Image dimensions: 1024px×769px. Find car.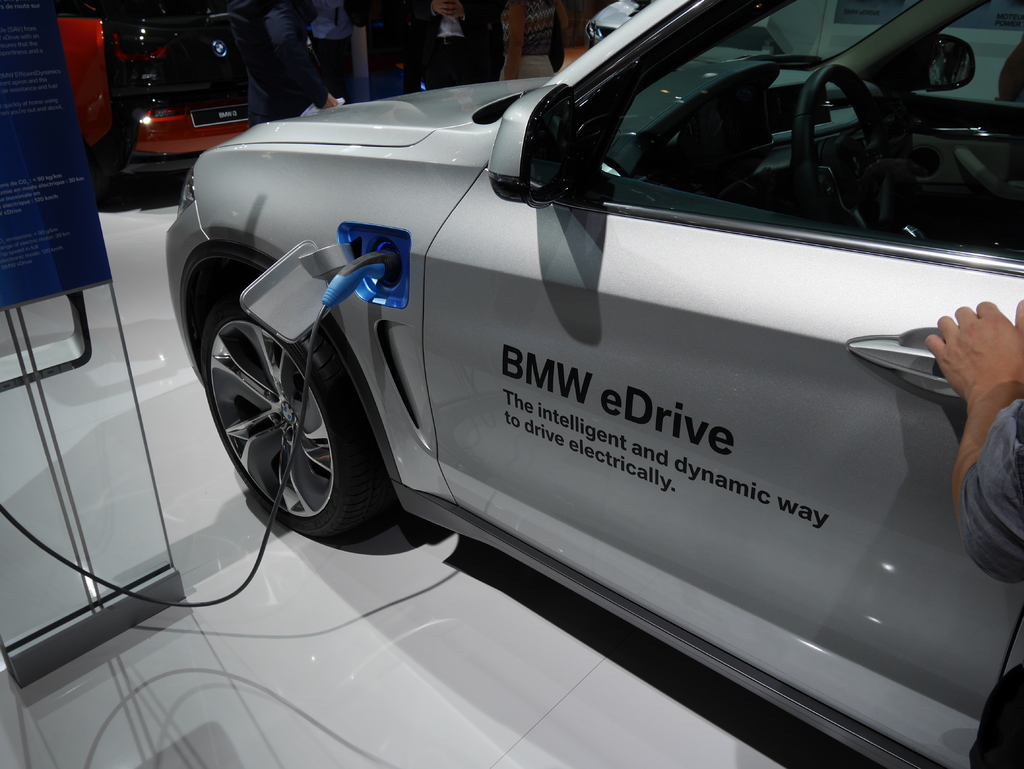
BBox(163, 0, 1023, 767).
